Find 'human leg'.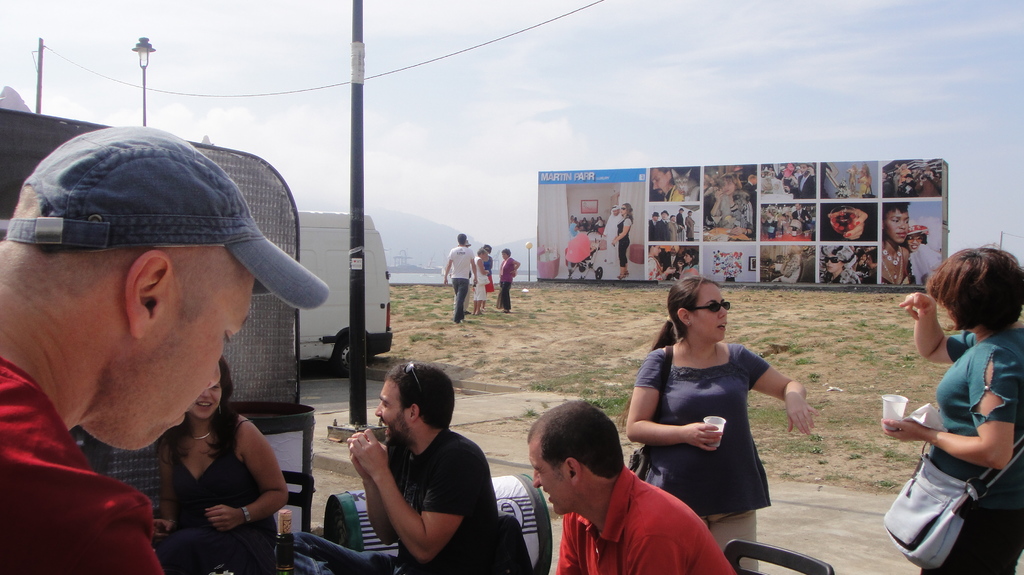
box(705, 467, 761, 574).
